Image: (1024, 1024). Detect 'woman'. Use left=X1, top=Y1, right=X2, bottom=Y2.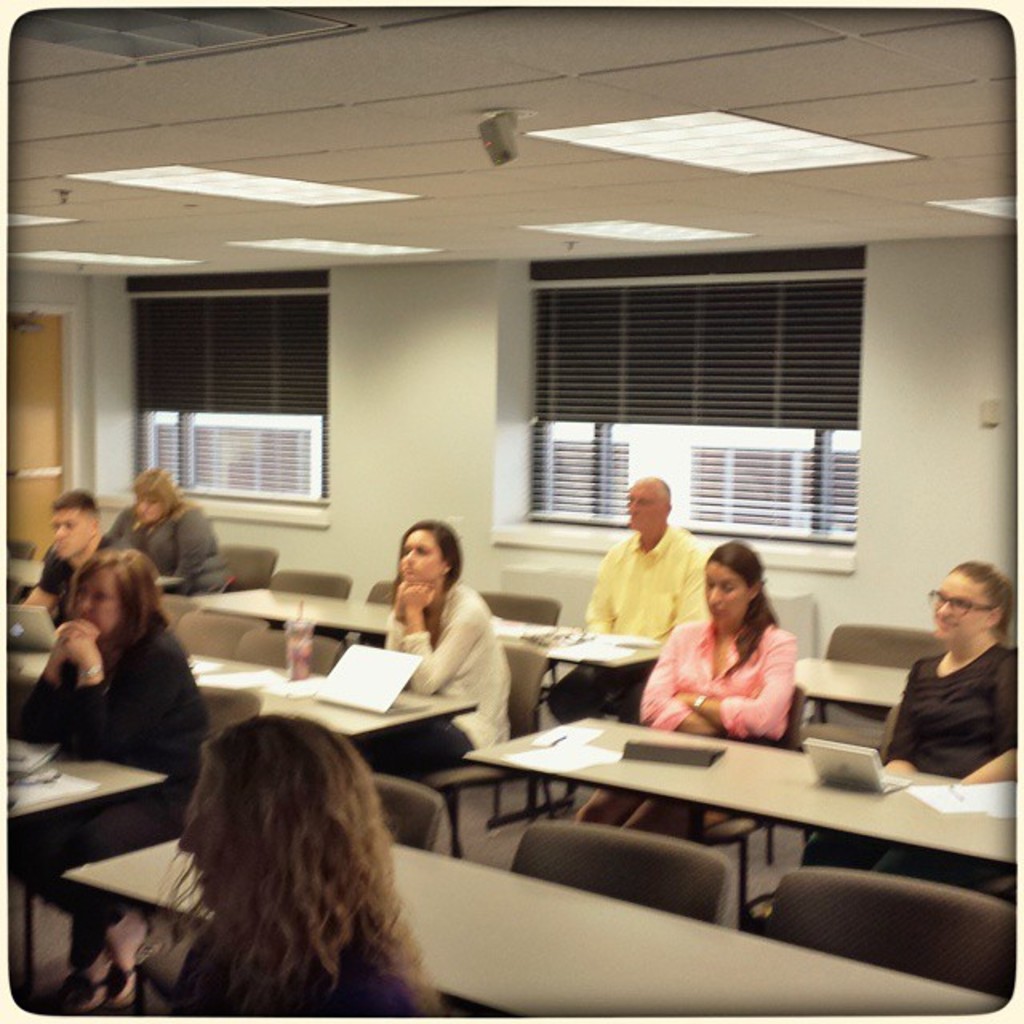
left=341, top=514, right=515, bottom=778.
